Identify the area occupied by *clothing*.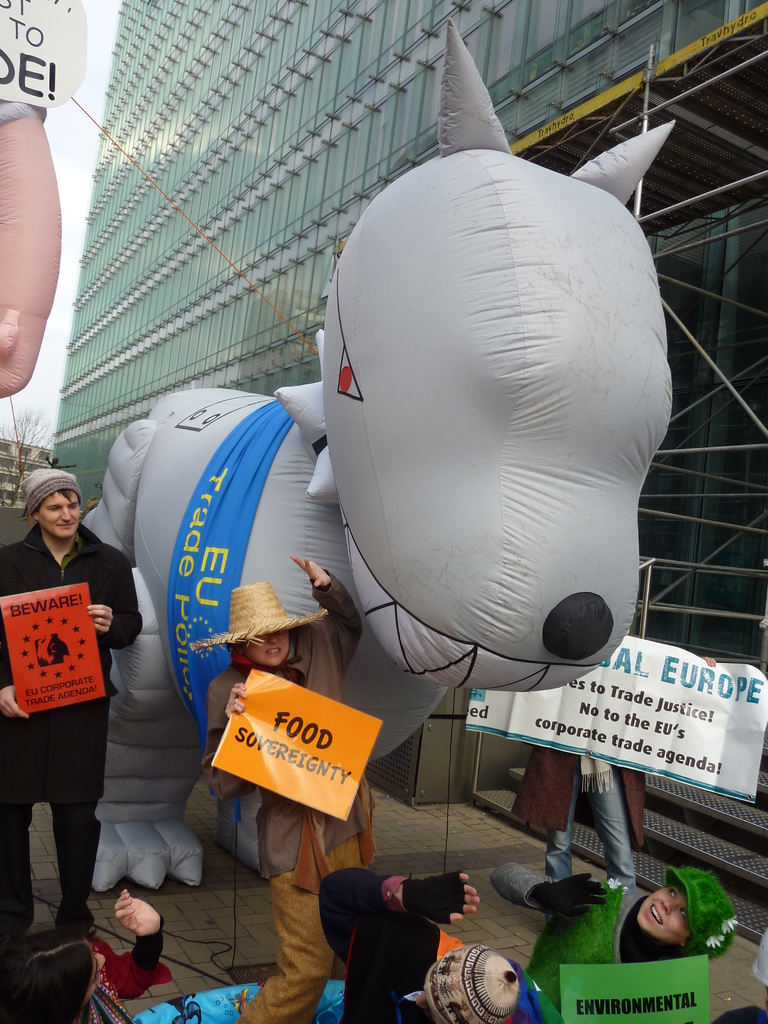
Area: box(189, 573, 367, 890).
